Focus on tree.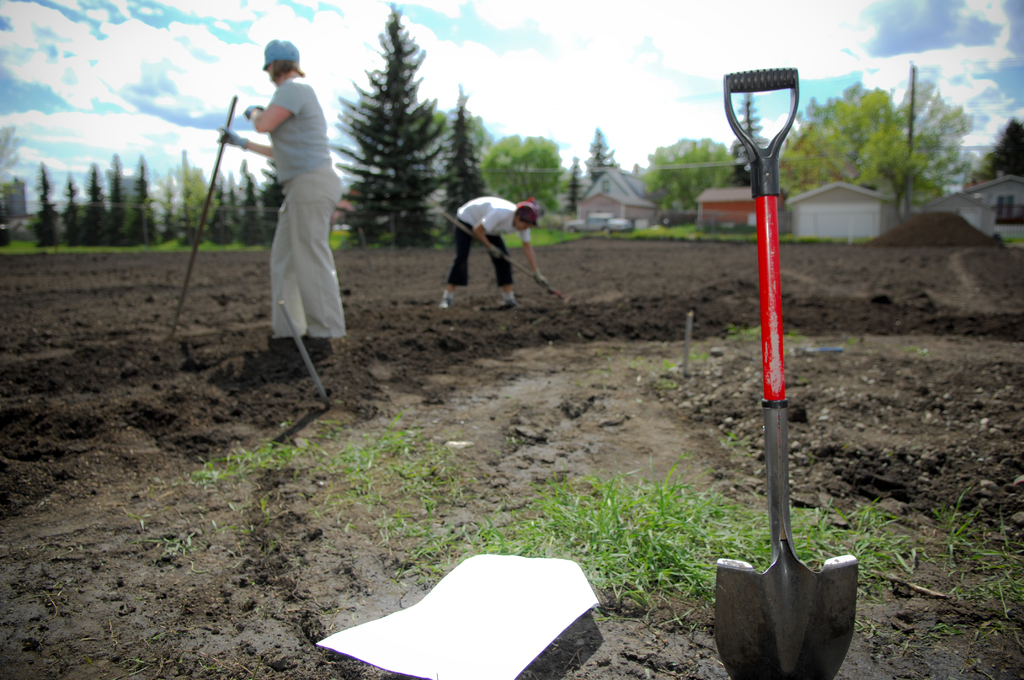
Focused at (53, 161, 83, 245).
